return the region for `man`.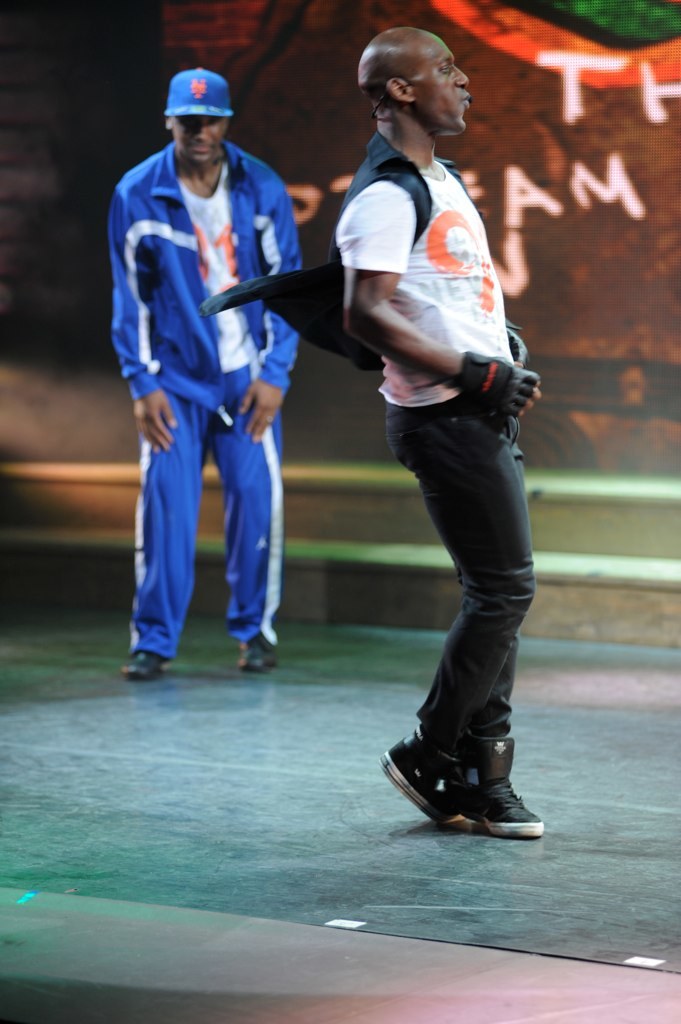
select_region(279, 25, 555, 828).
